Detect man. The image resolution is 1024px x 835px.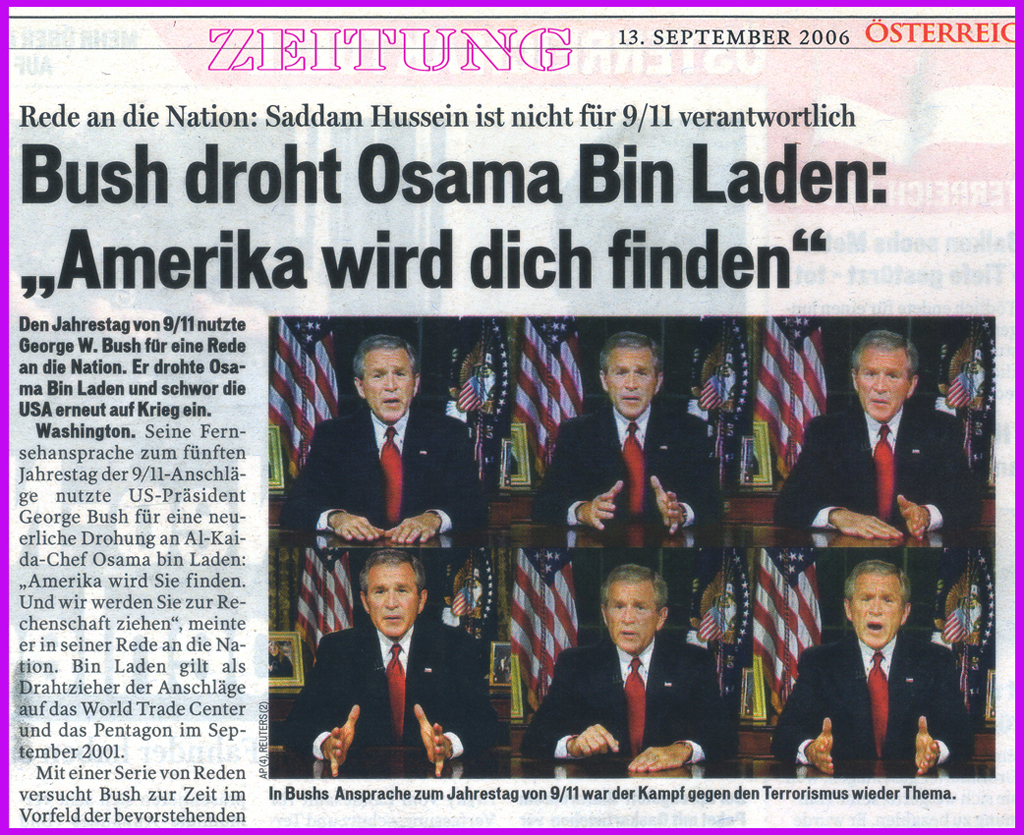
bbox=[290, 550, 525, 779].
